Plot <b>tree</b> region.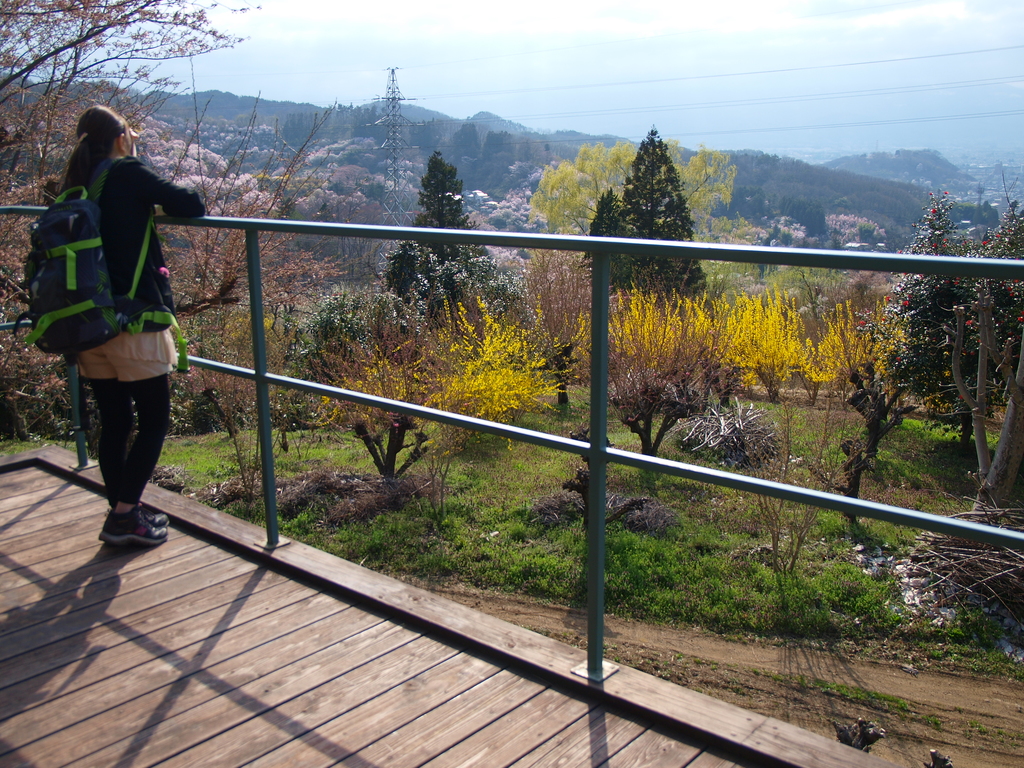
Plotted at rect(847, 183, 1023, 510).
